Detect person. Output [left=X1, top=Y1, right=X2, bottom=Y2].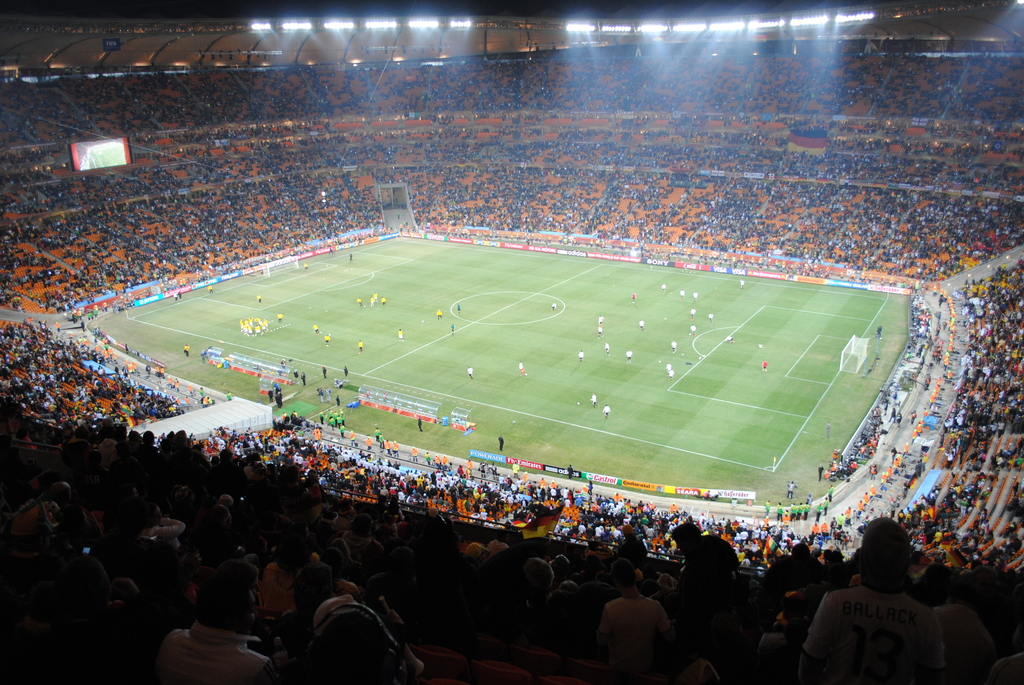
[left=365, top=436, right=371, bottom=451].
